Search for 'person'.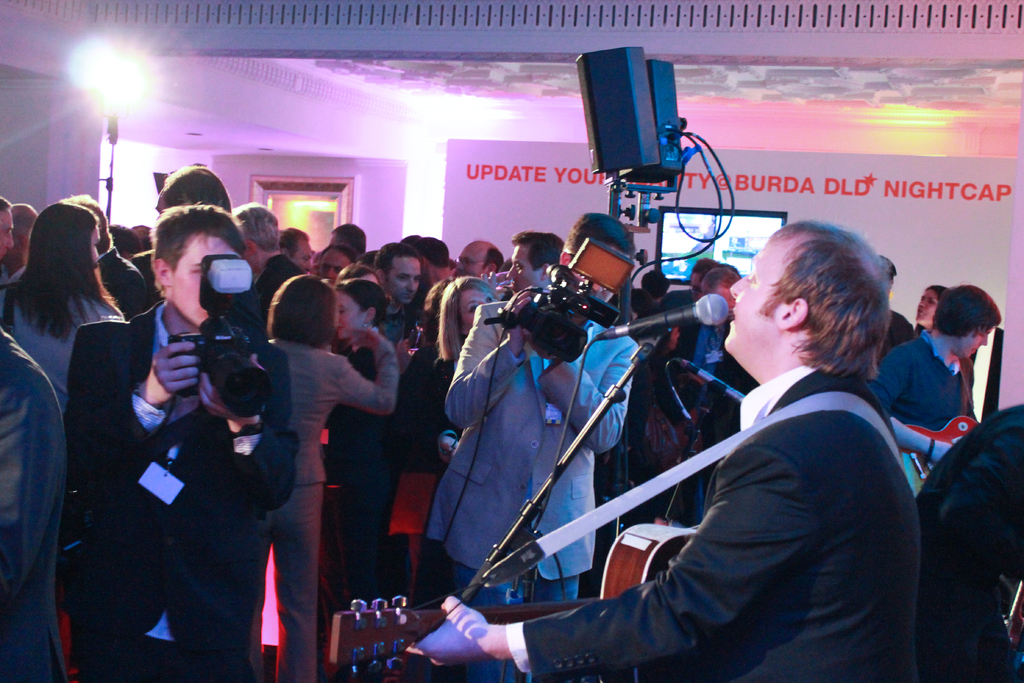
Found at [305,252,351,298].
